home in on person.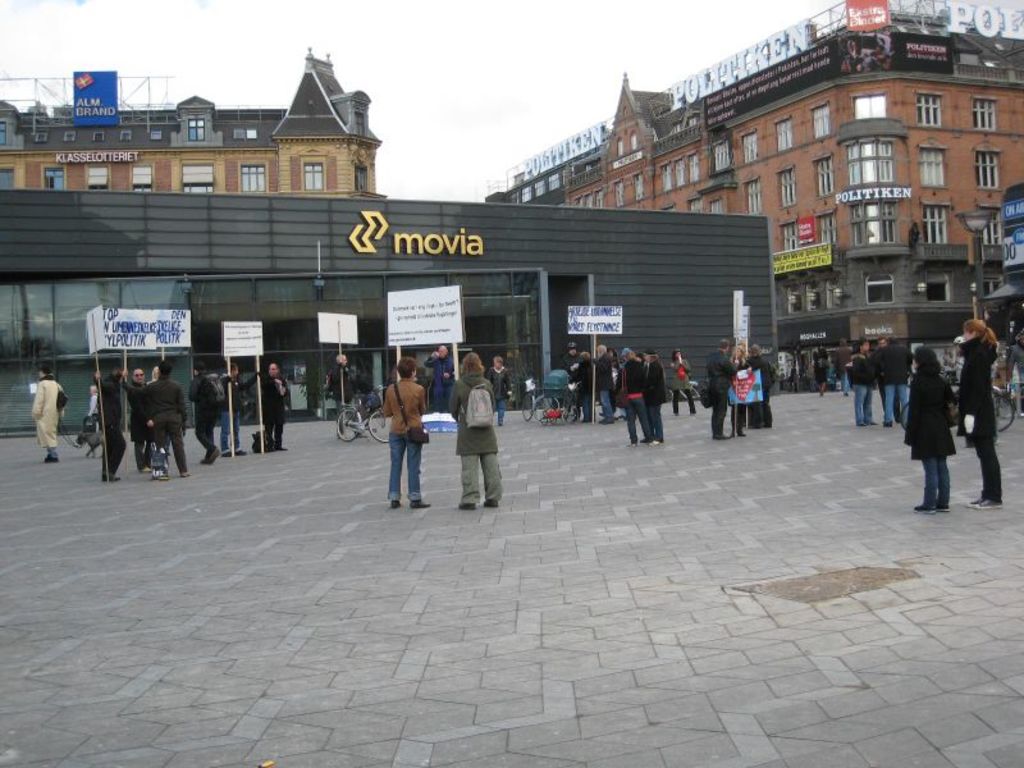
Homed in at [817,316,991,508].
